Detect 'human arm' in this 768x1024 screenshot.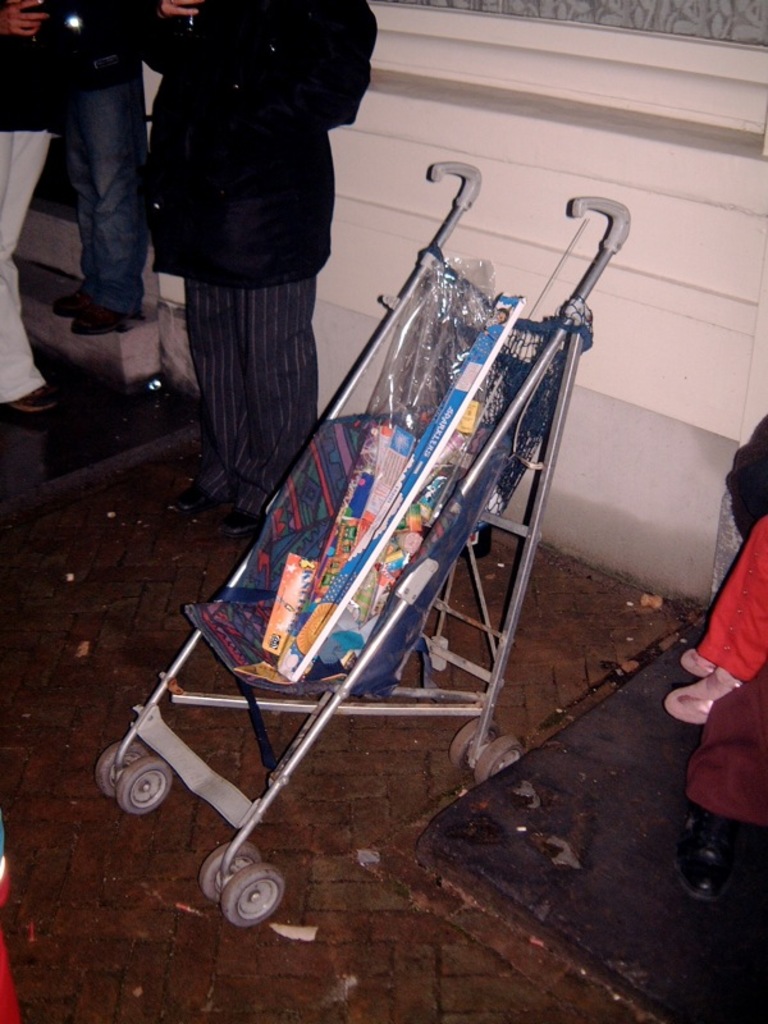
Detection: BBox(6, 0, 54, 35).
